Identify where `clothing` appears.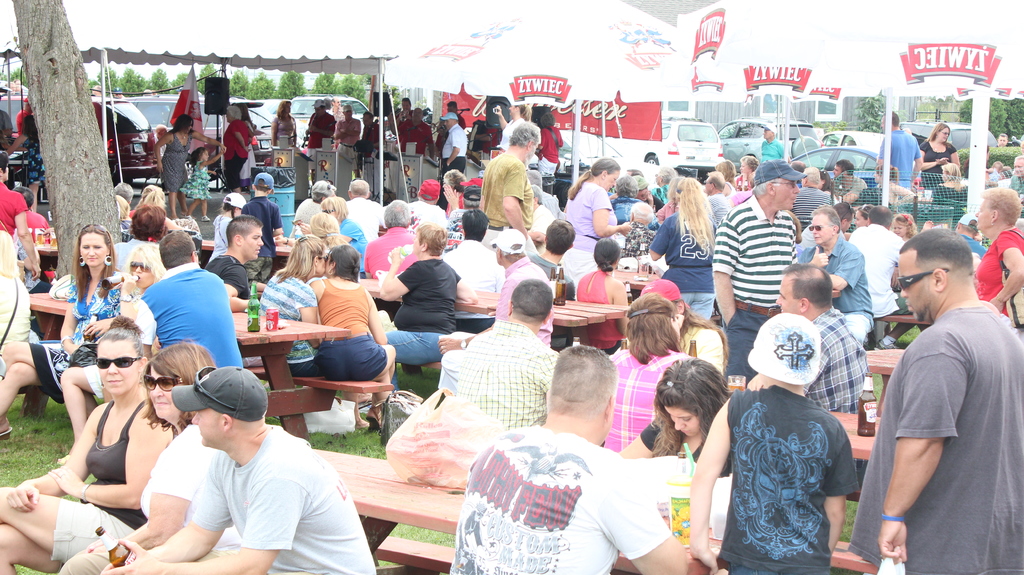
Appears at locate(364, 225, 429, 277).
